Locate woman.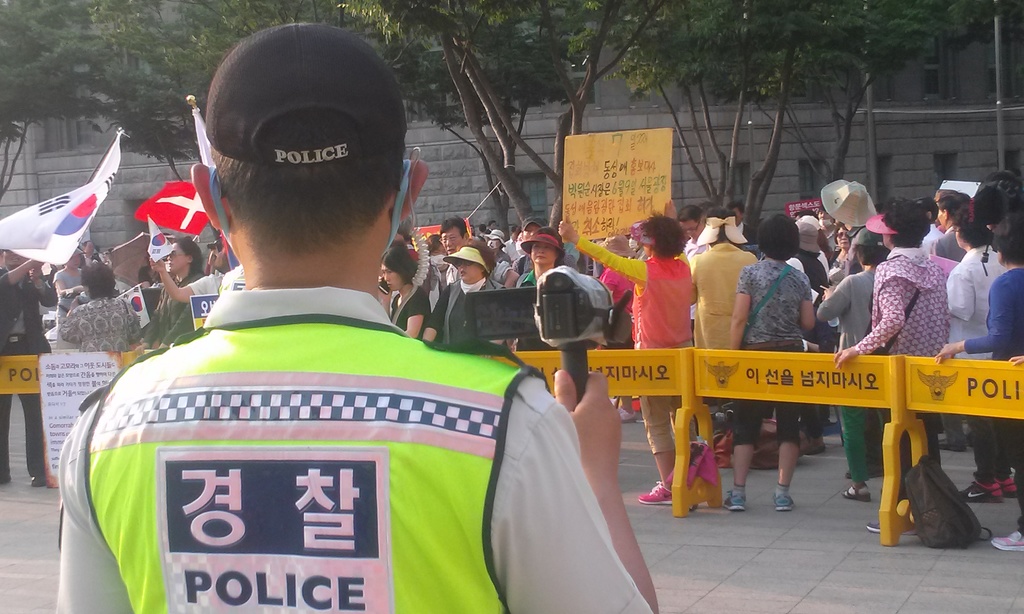
Bounding box: <box>556,197,694,506</box>.
